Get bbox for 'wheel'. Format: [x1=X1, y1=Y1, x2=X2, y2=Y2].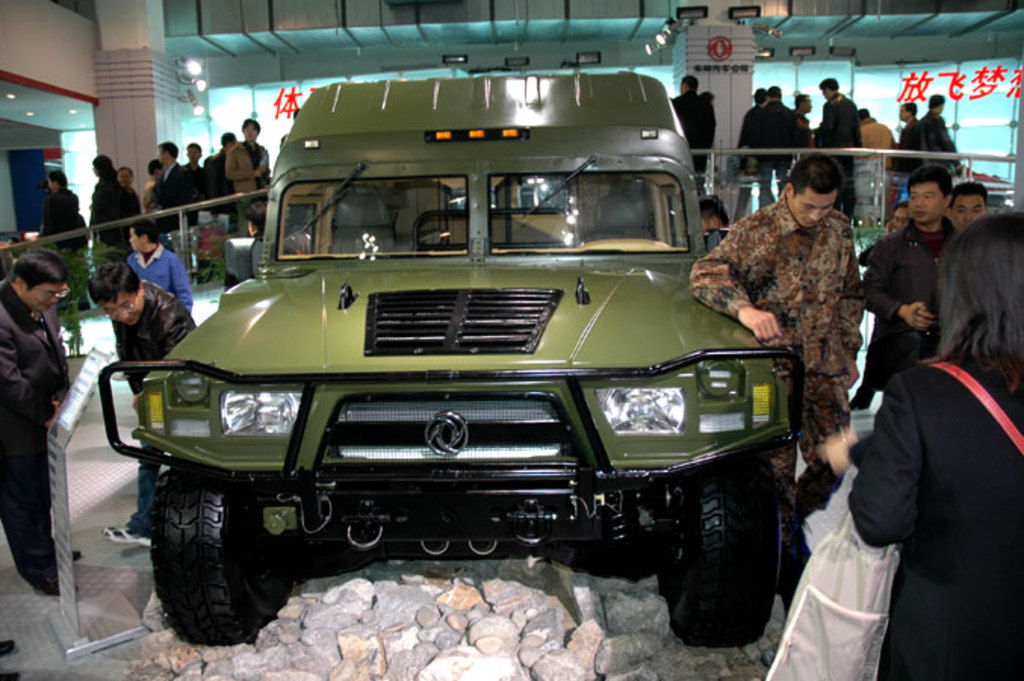
[x1=145, y1=474, x2=272, y2=649].
